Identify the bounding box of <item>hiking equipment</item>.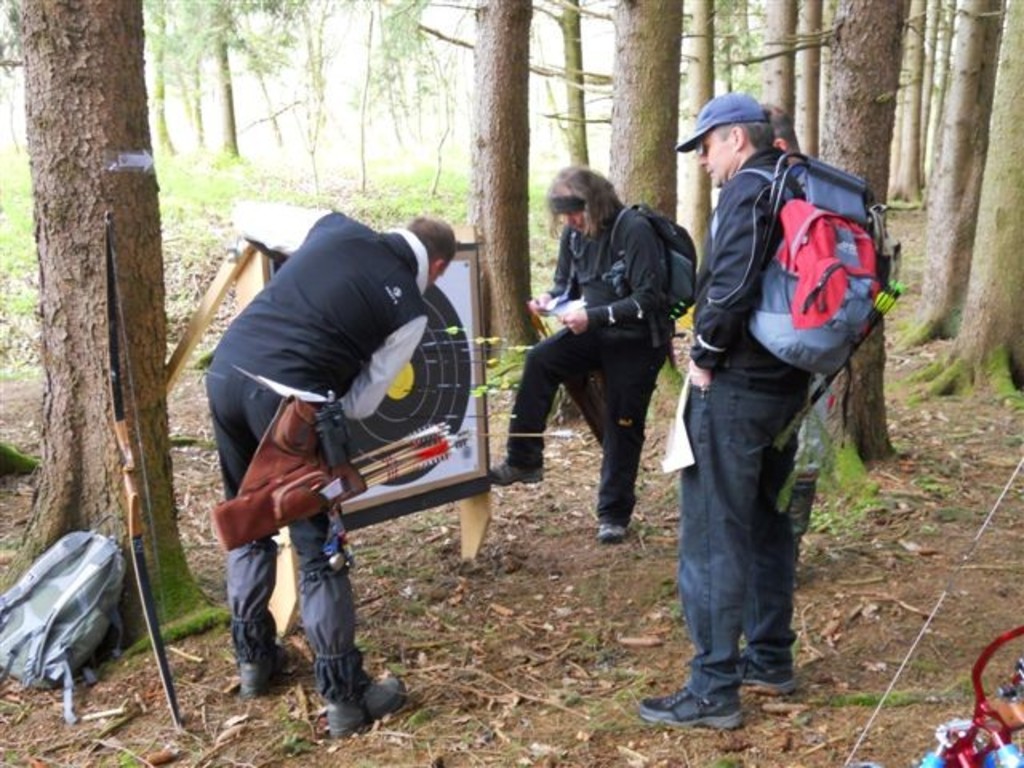
(605,195,702,366).
